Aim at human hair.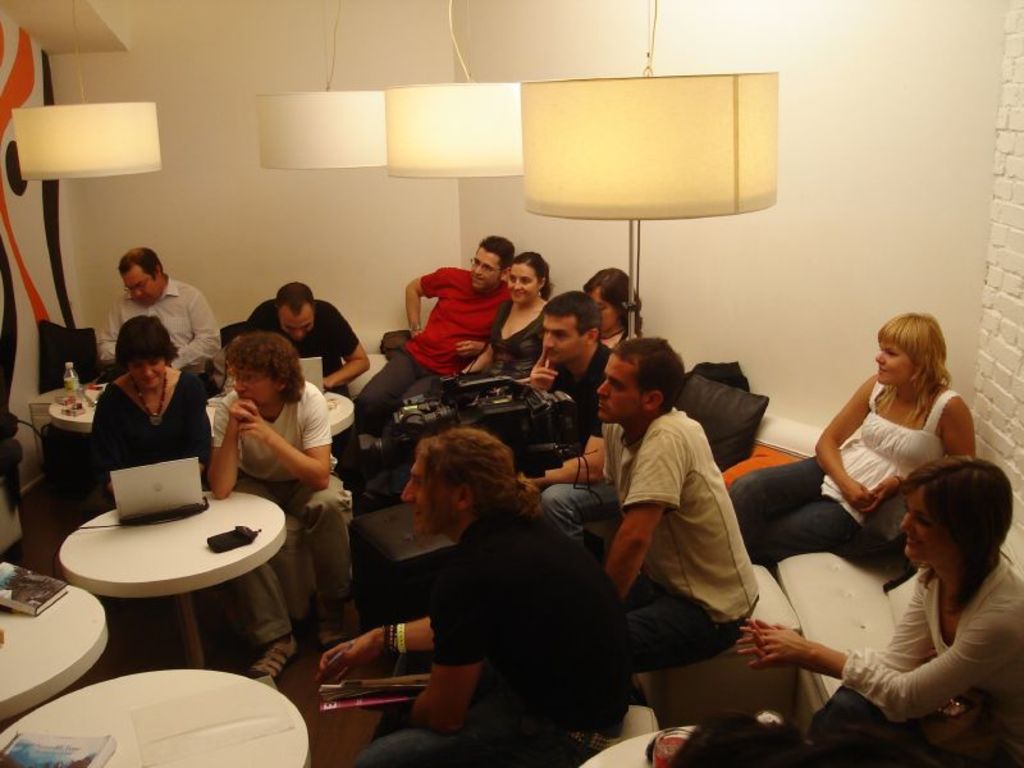
Aimed at [left=274, top=282, right=316, bottom=321].
